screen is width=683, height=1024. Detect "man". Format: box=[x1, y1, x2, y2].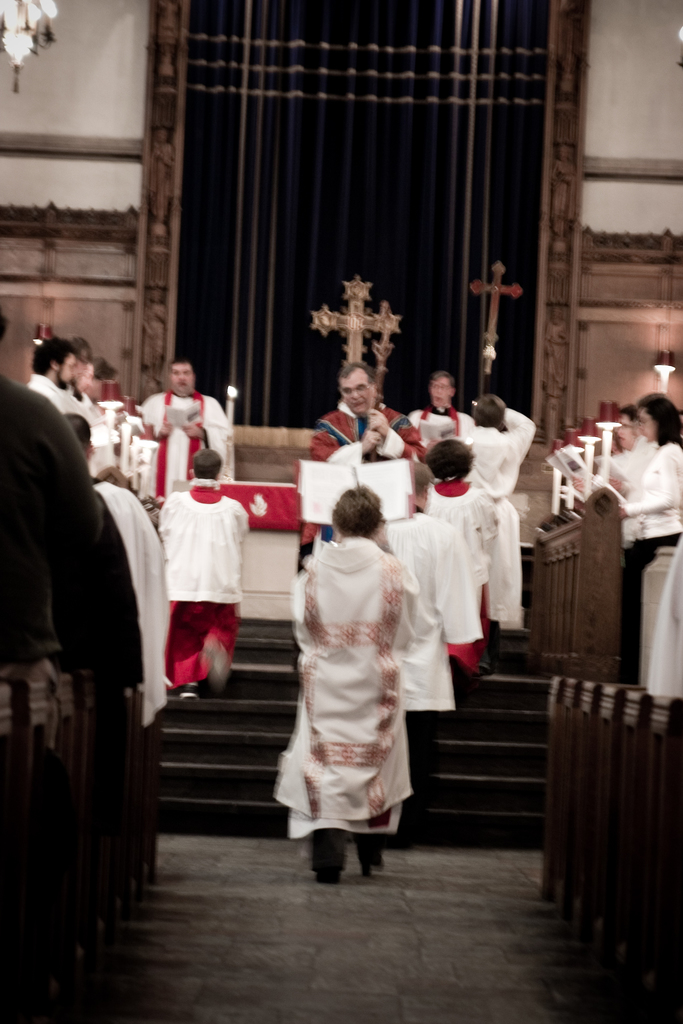
box=[141, 356, 236, 510].
